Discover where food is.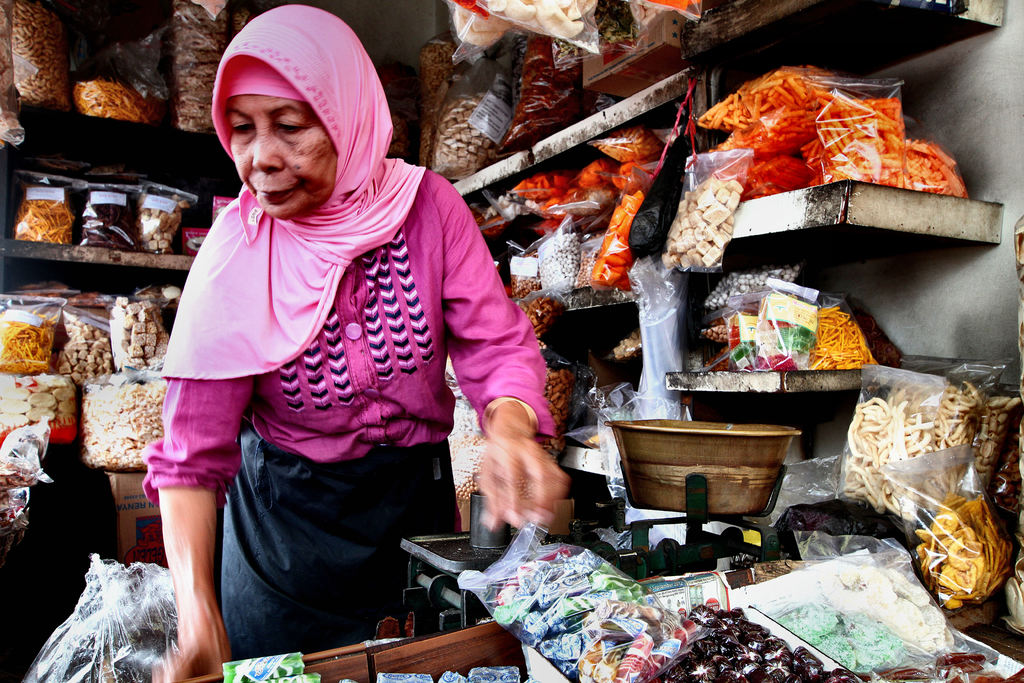
Discovered at x1=84 y1=379 x2=164 y2=463.
